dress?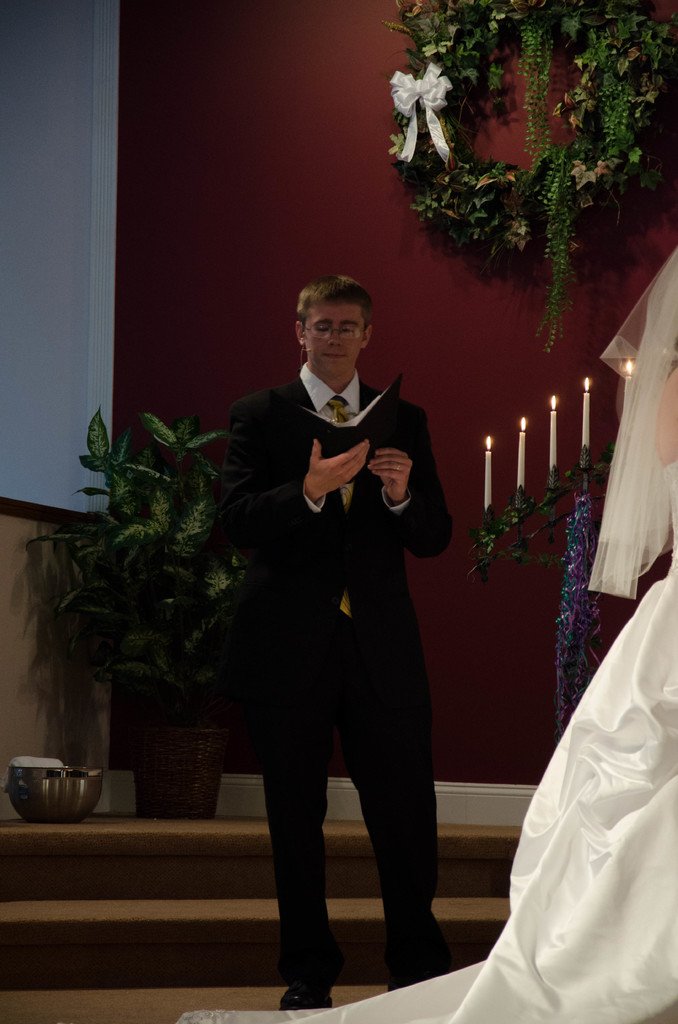
crop(174, 459, 677, 1023)
